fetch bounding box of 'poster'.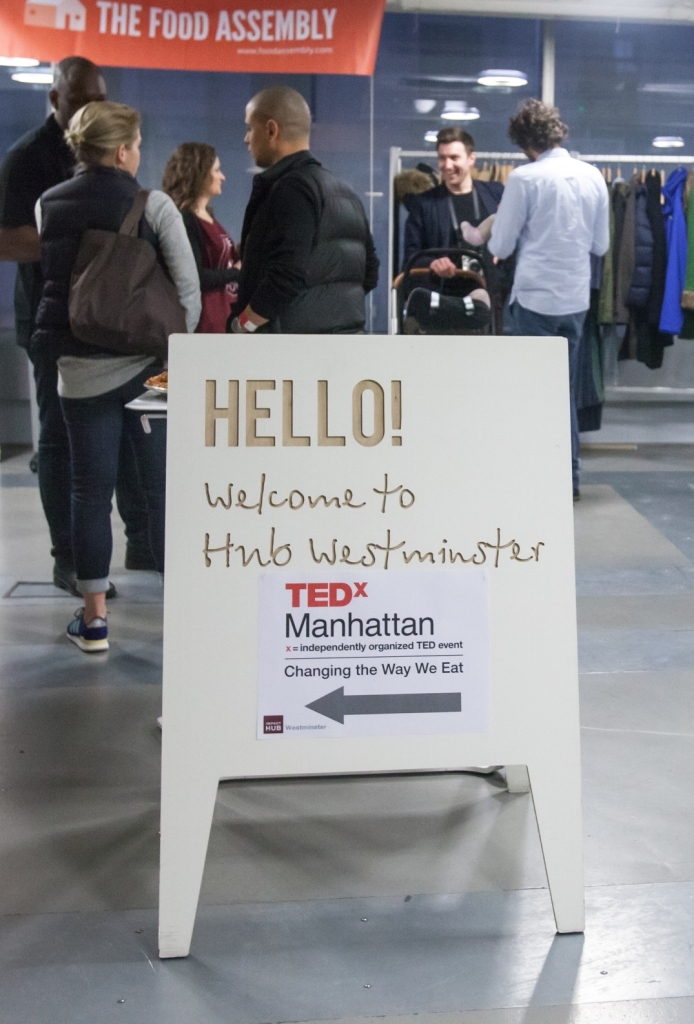
Bbox: bbox(0, 0, 385, 78).
